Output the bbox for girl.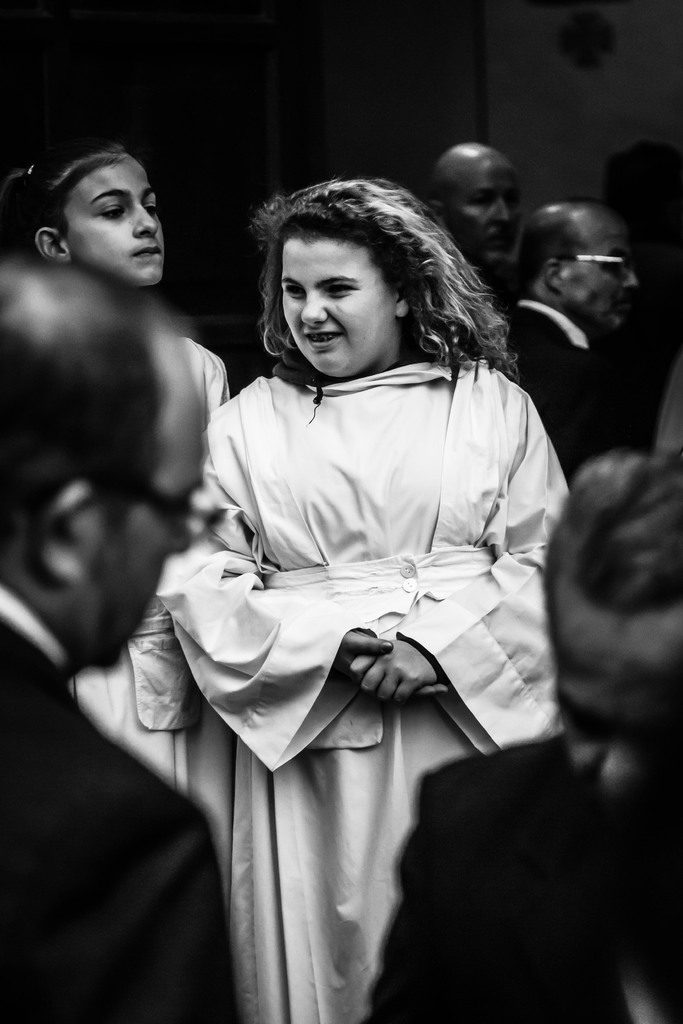
0,141,233,927.
